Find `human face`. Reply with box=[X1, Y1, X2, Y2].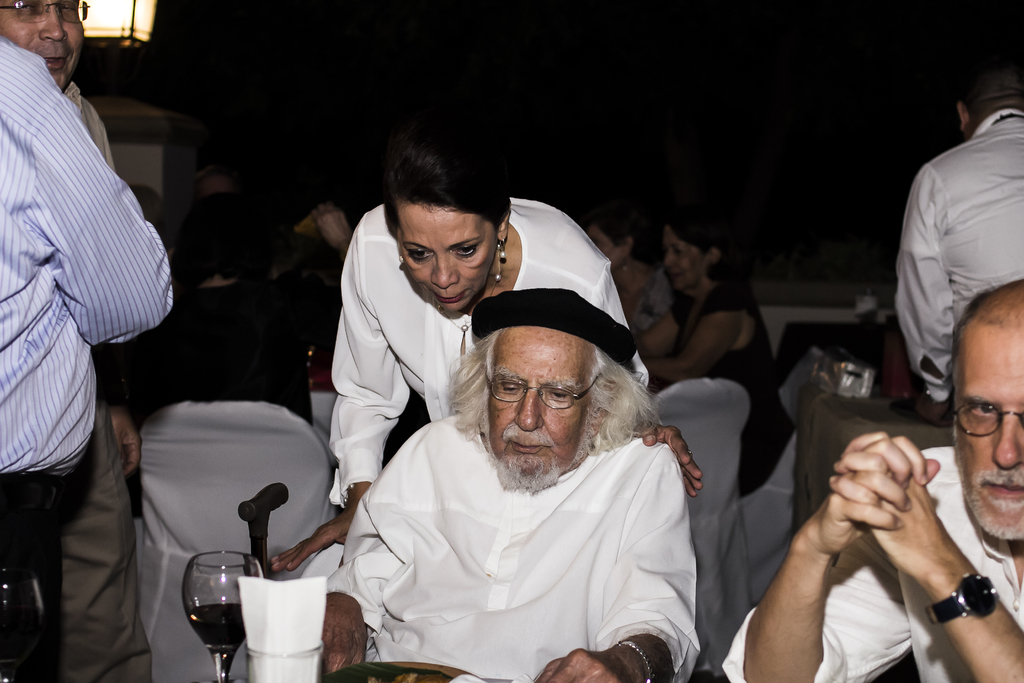
box=[588, 228, 621, 266].
